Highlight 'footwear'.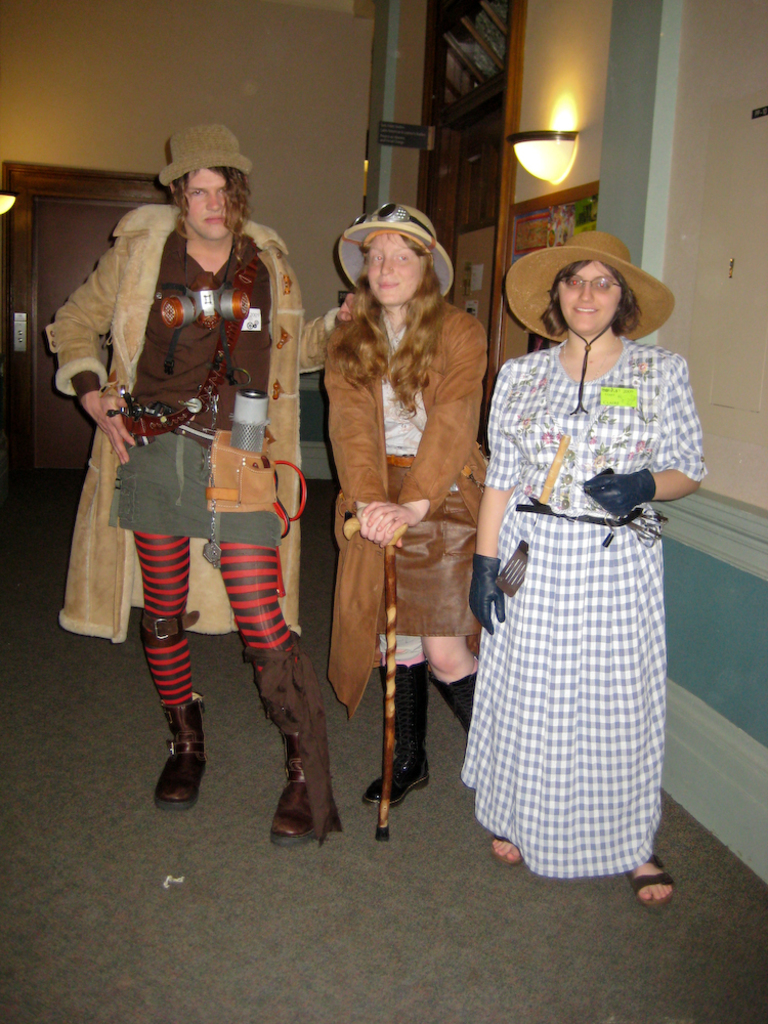
Highlighted region: 496/834/522/865.
